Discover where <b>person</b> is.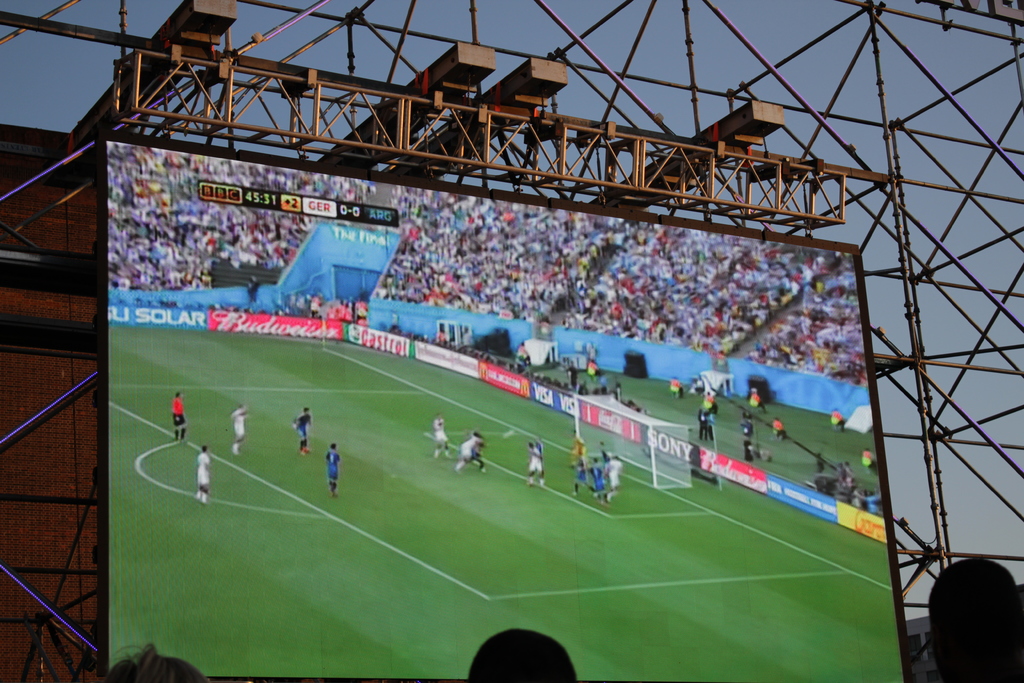
Discovered at 746:390:765:412.
